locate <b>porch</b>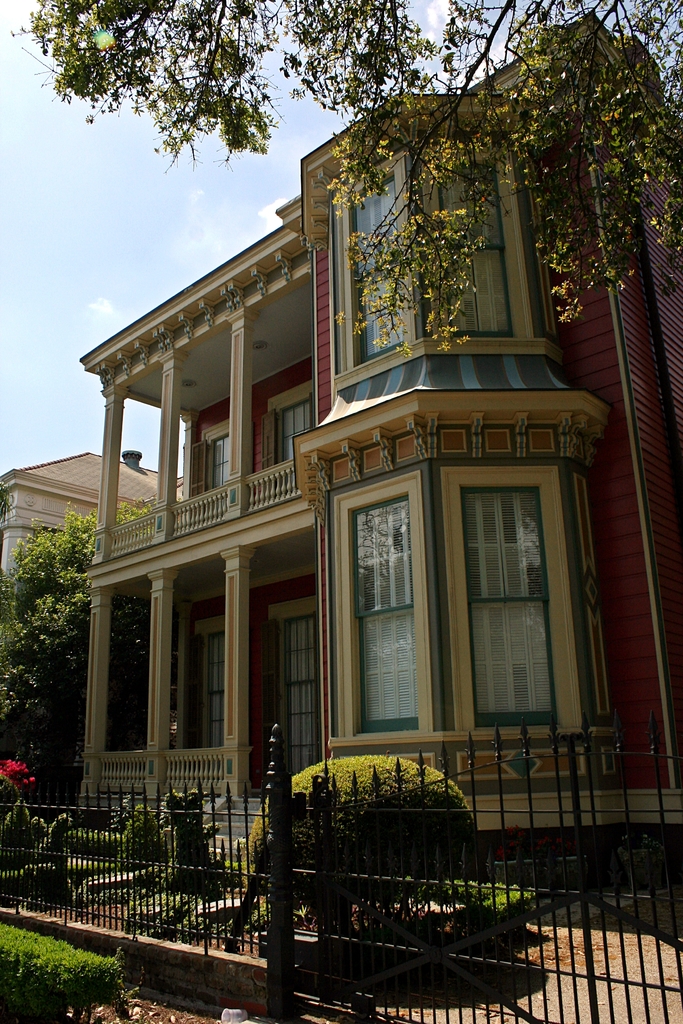
(2,712,682,1023)
